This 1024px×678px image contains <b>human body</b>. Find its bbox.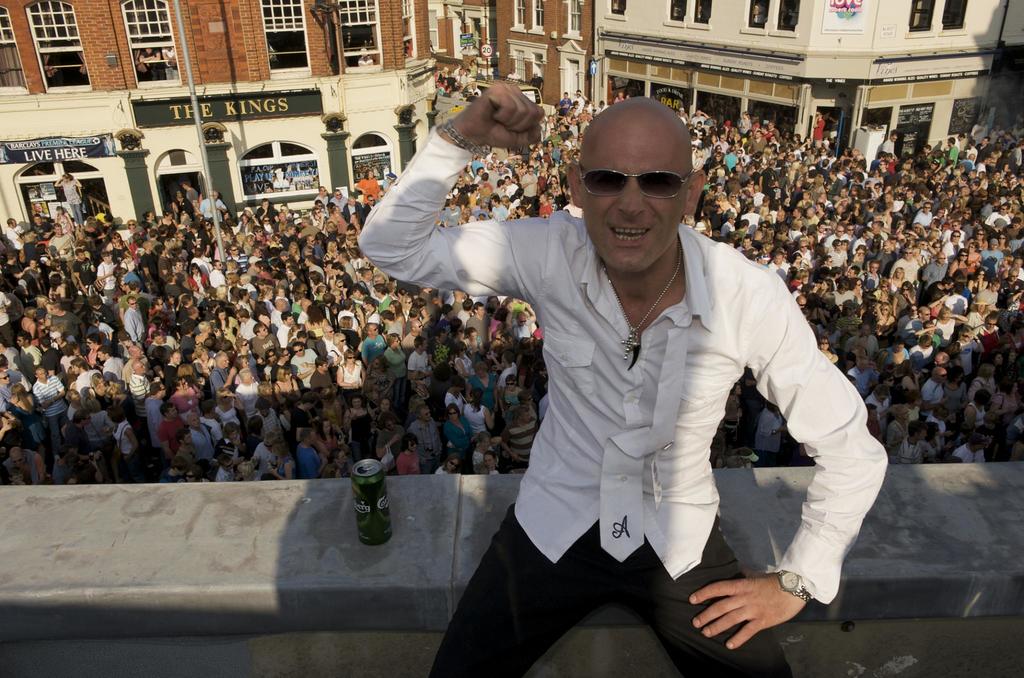
x1=532, y1=339, x2=539, y2=378.
